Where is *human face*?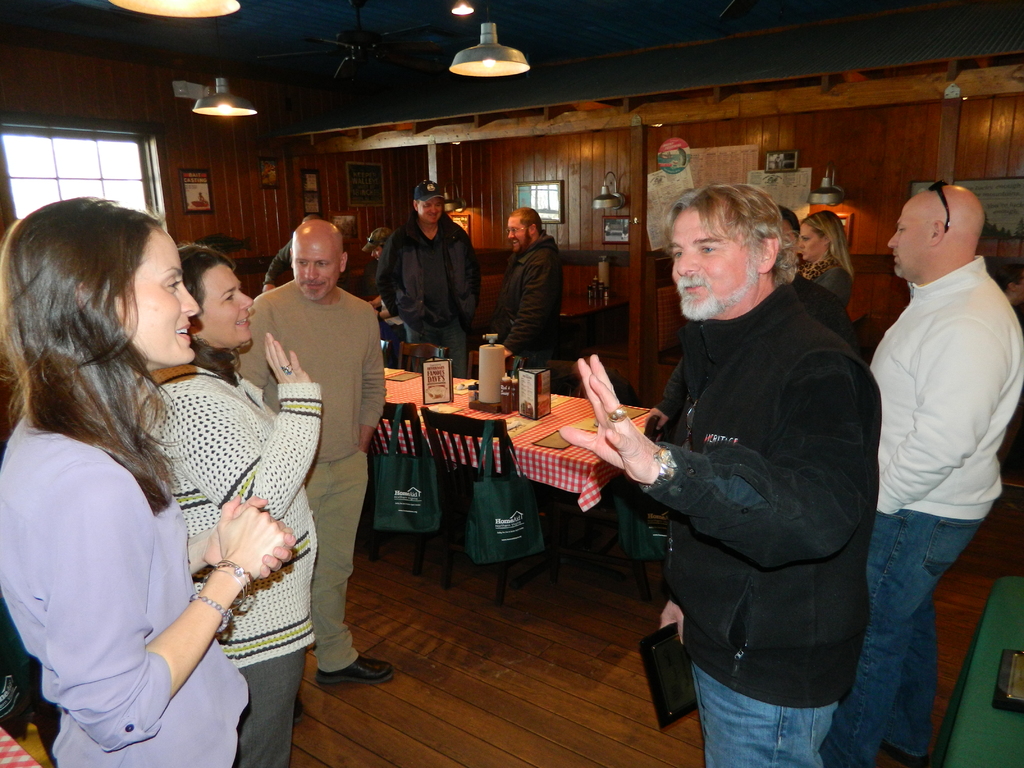
[x1=419, y1=197, x2=443, y2=222].
